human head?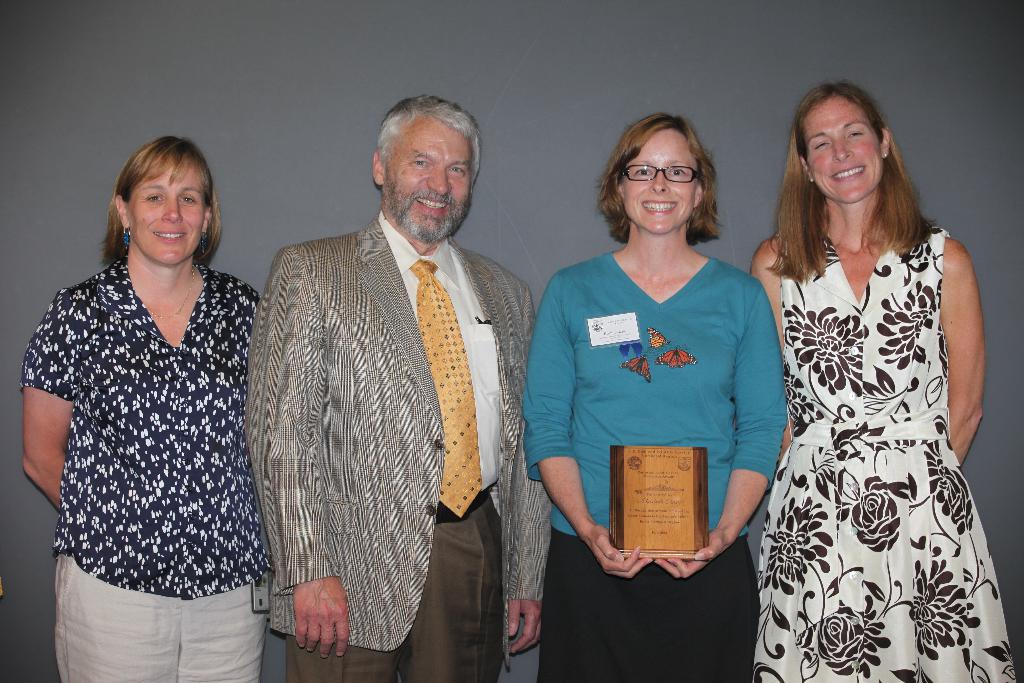
<region>591, 110, 720, 238</region>
